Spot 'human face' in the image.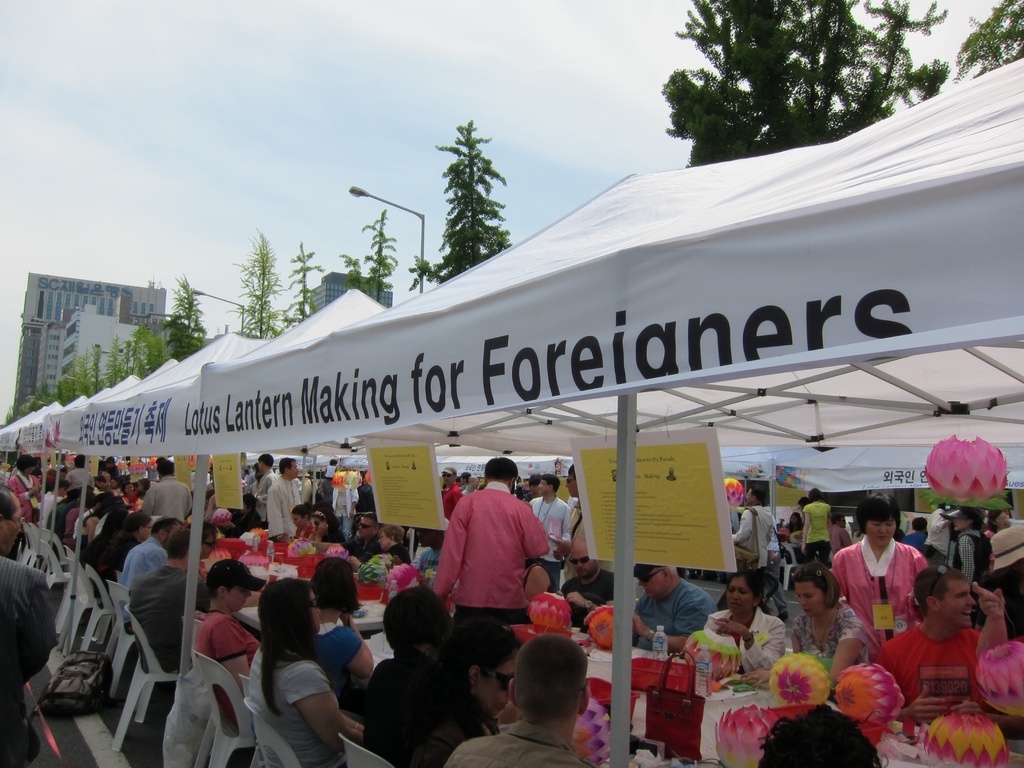
'human face' found at bbox=[939, 579, 976, 628].
